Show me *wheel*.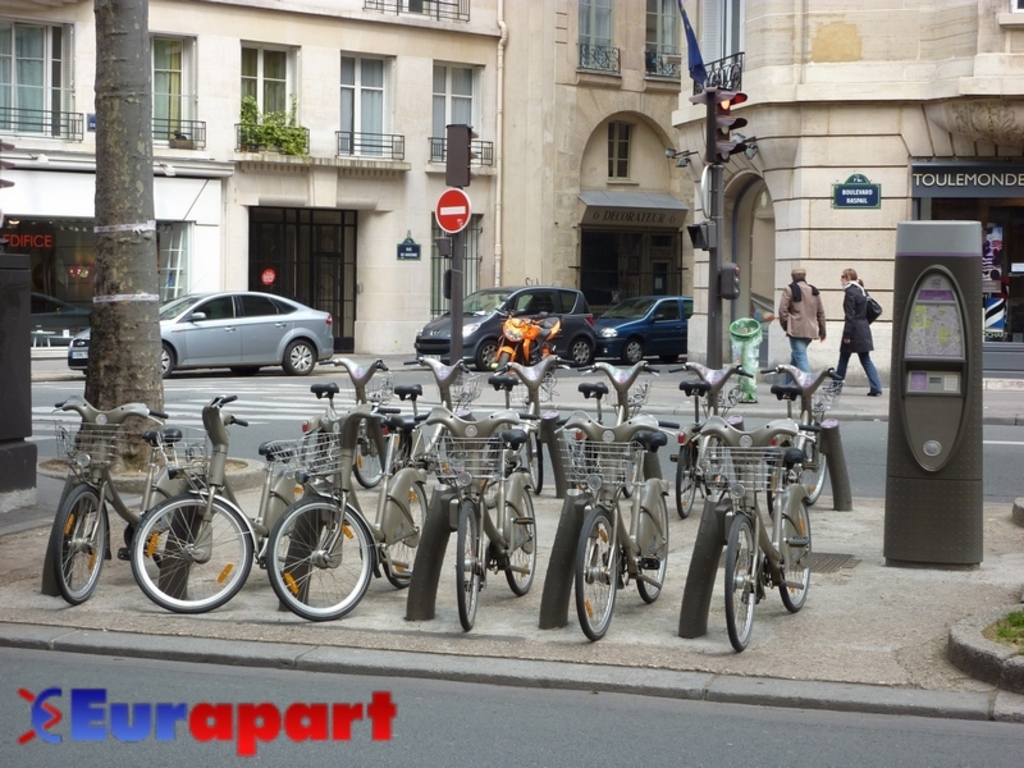
*wheel* is here: (129,492,255,618).
